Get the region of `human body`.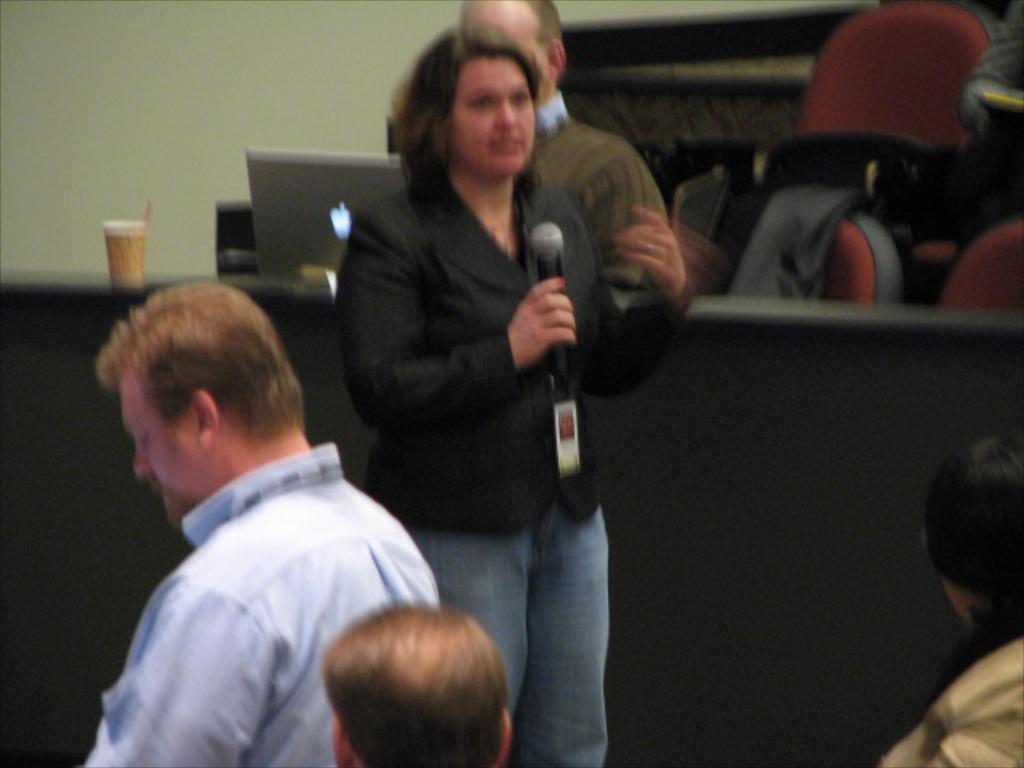
<box>77,317,451,767</box>.
